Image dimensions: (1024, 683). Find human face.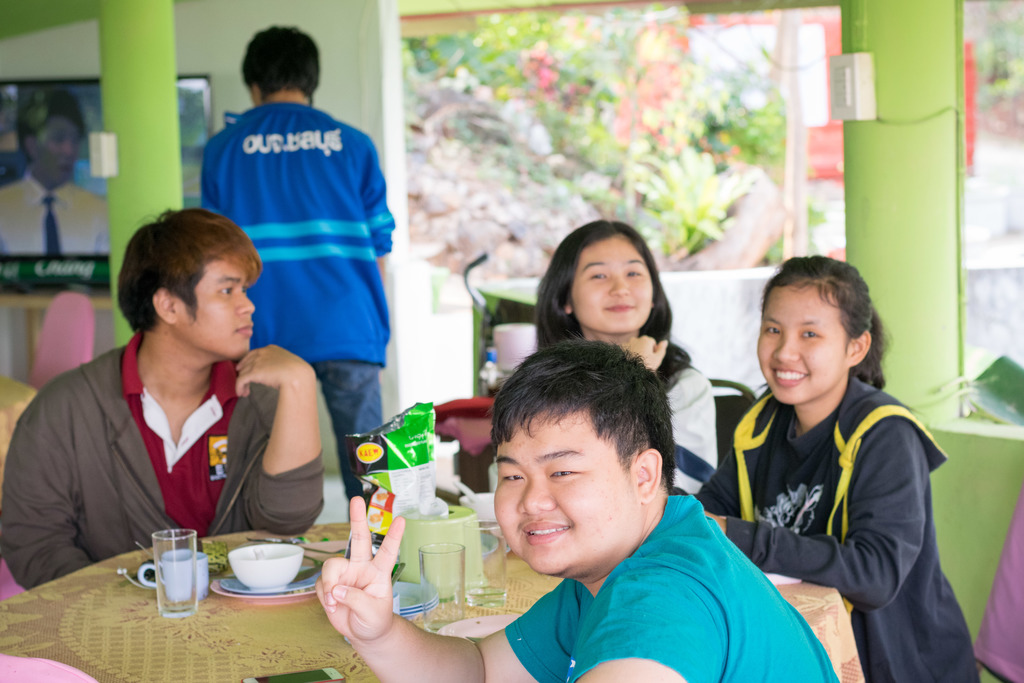
region(756, 286, 845, 402).
